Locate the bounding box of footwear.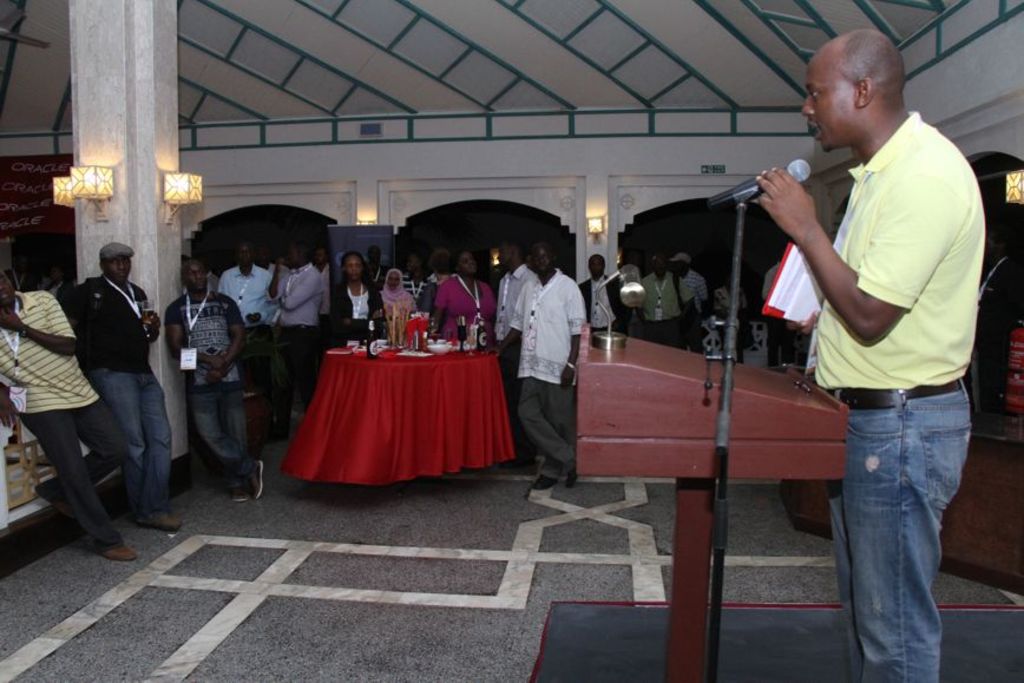
Bounding box: box=[560, 469, 572, 491].
